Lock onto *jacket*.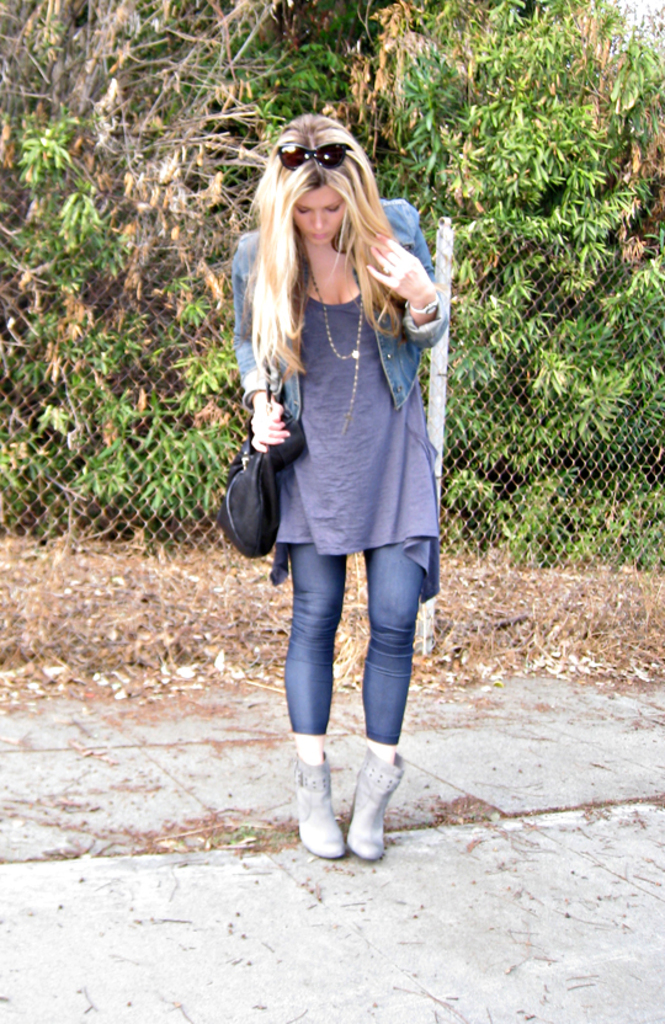
Locked: {"left": 236, "top": 199, "right": 446, "bottom": 425}.
